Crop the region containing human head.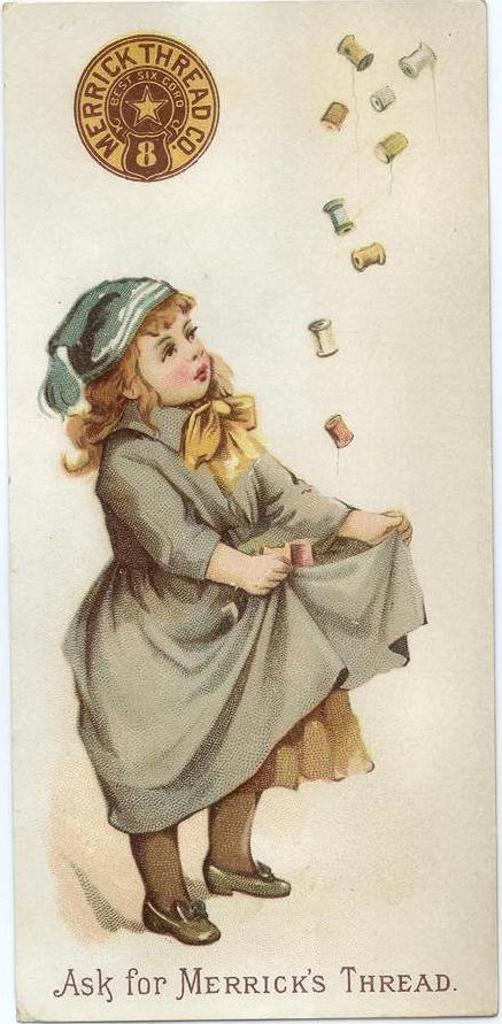
Crop region: 44 267 222 422.
